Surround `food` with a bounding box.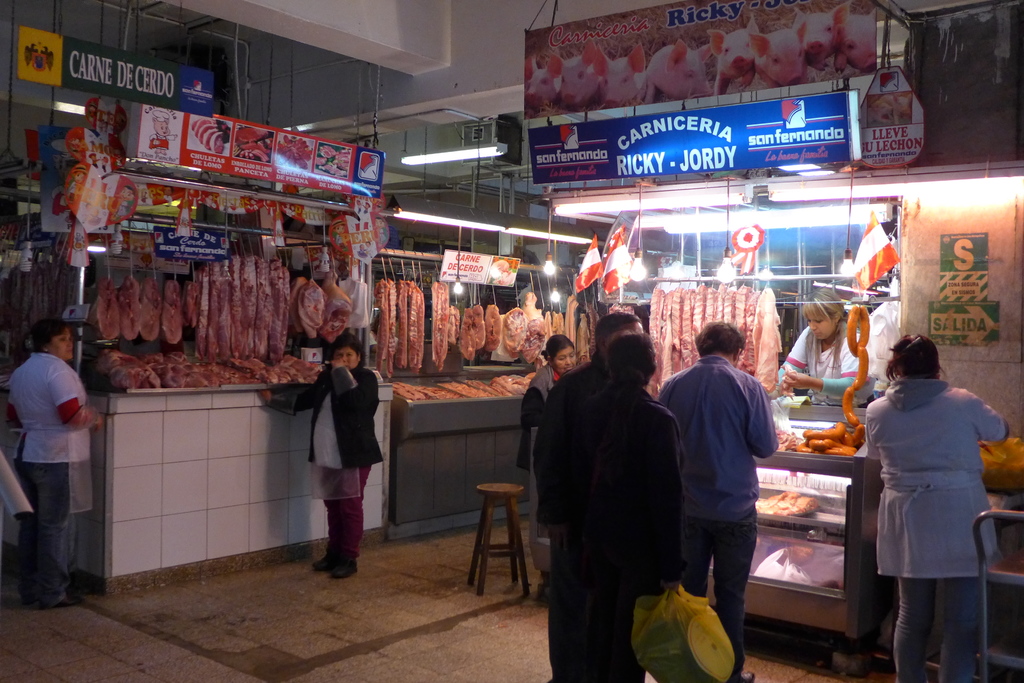
<bbox>857, 305, 871, 348</bbox>.
